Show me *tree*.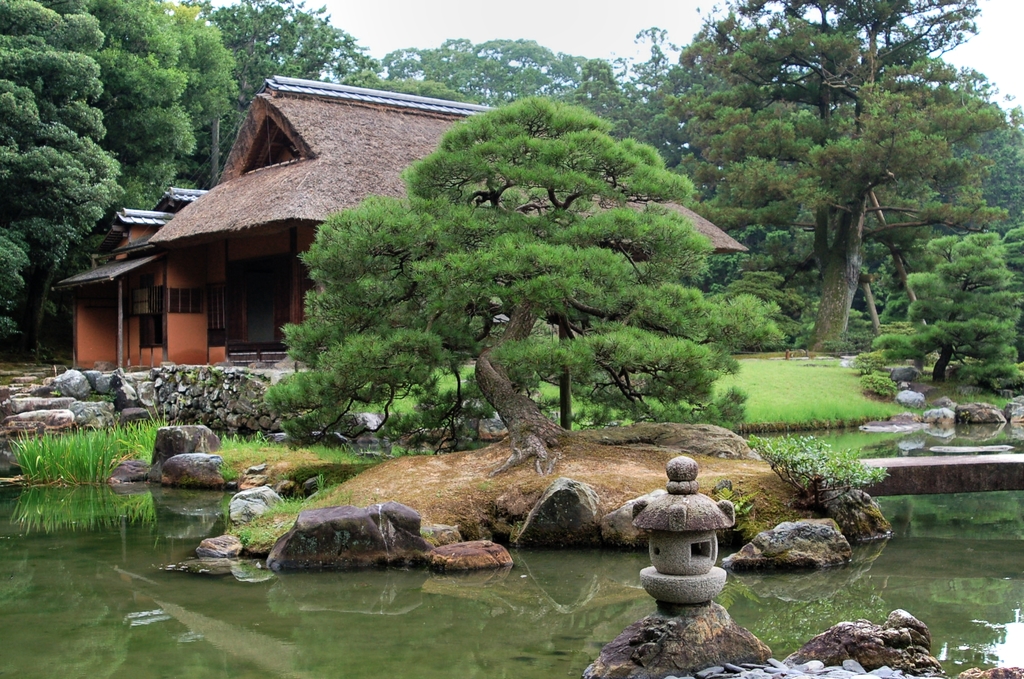
*tree* is here: box=[862, 239, 1023, 390].
